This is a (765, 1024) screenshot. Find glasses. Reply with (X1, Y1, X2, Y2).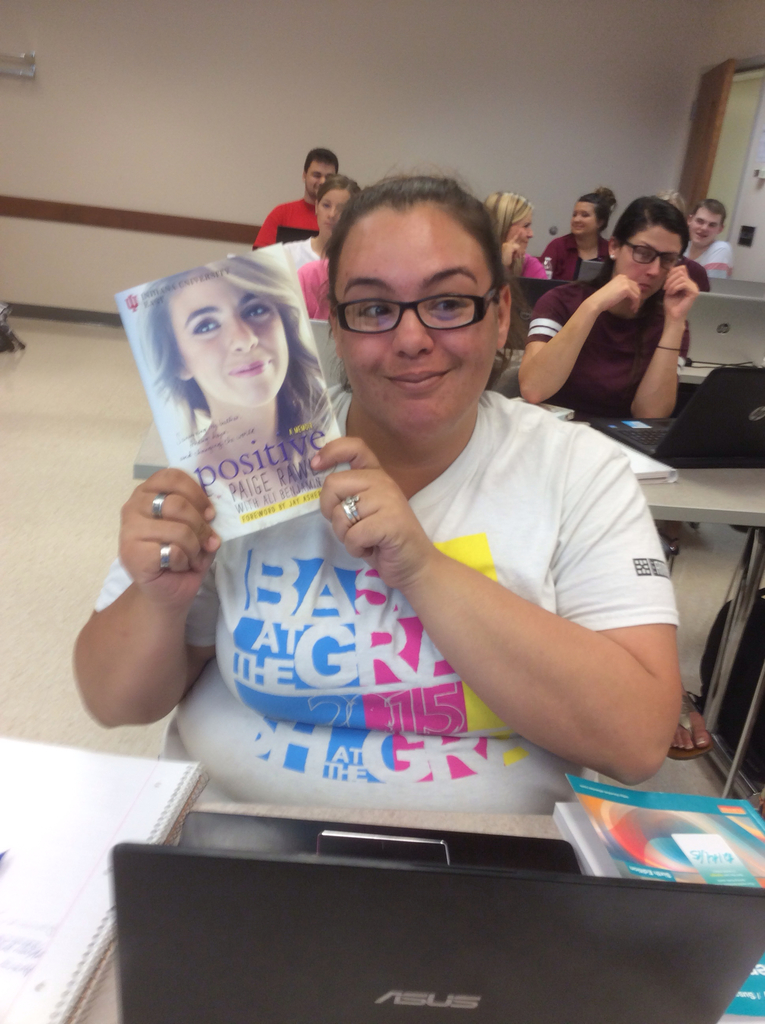
(627, 239, 690, 274).
